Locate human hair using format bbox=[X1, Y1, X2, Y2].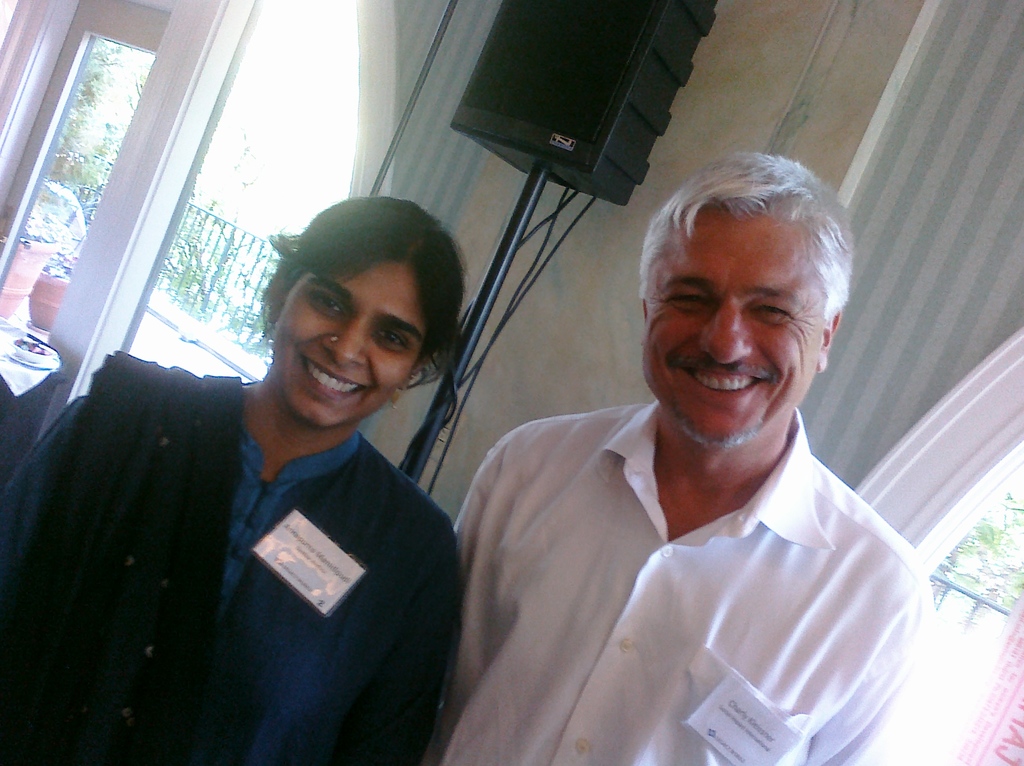
bbox=[256, 192, 458, 395].
